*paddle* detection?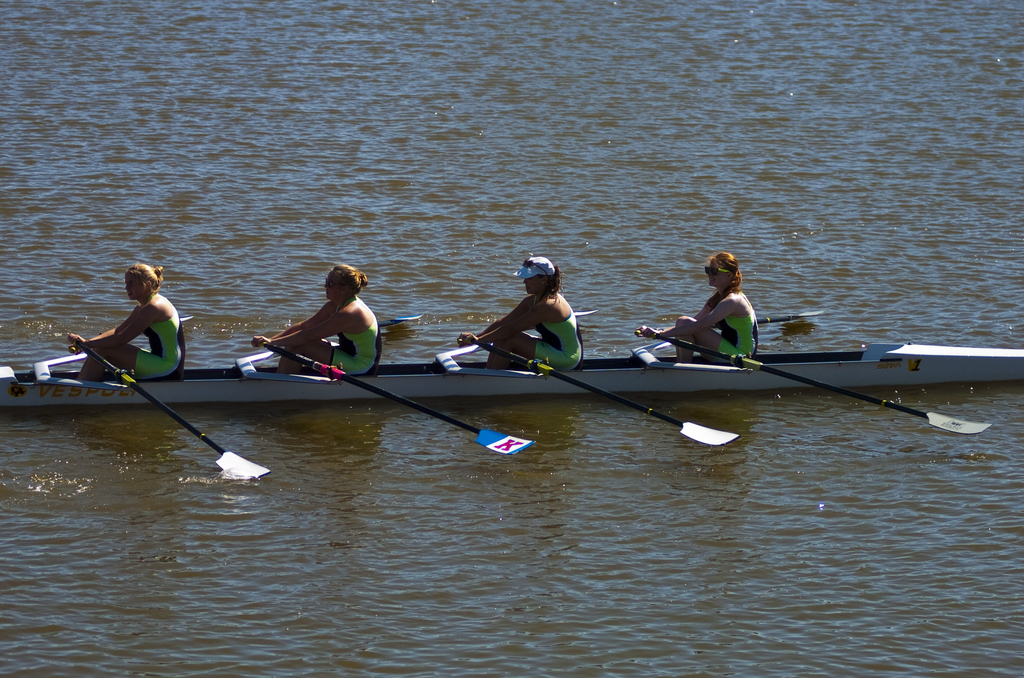
68/314/194/355
